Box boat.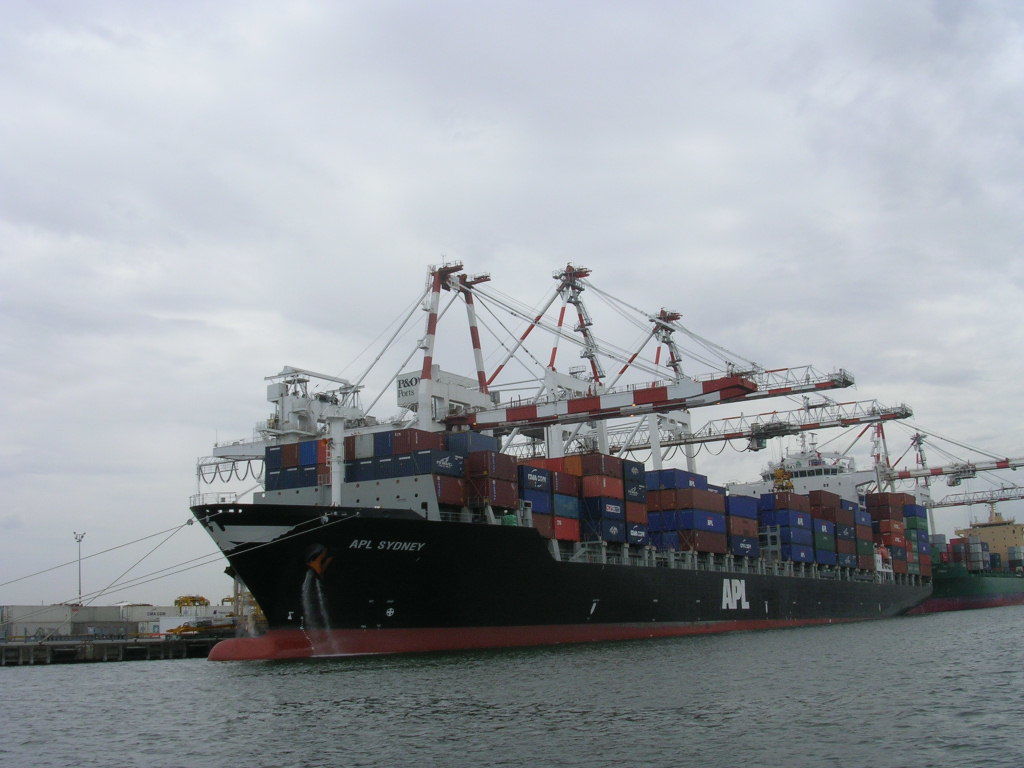
x1=172, y1=321, x2=919, y2=645.
